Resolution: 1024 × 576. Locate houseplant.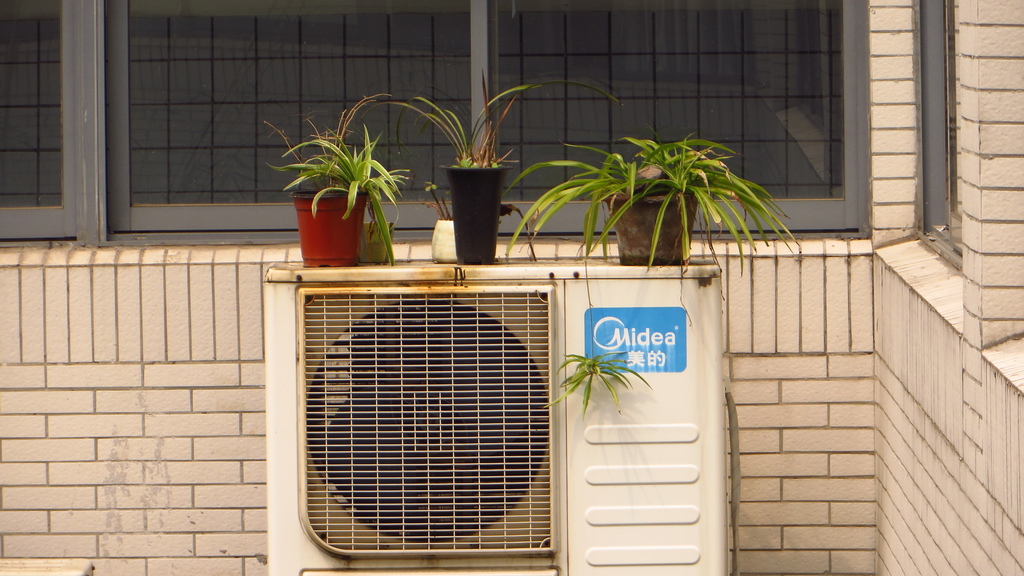
left=269, top=88, right=406, bottom=269.
